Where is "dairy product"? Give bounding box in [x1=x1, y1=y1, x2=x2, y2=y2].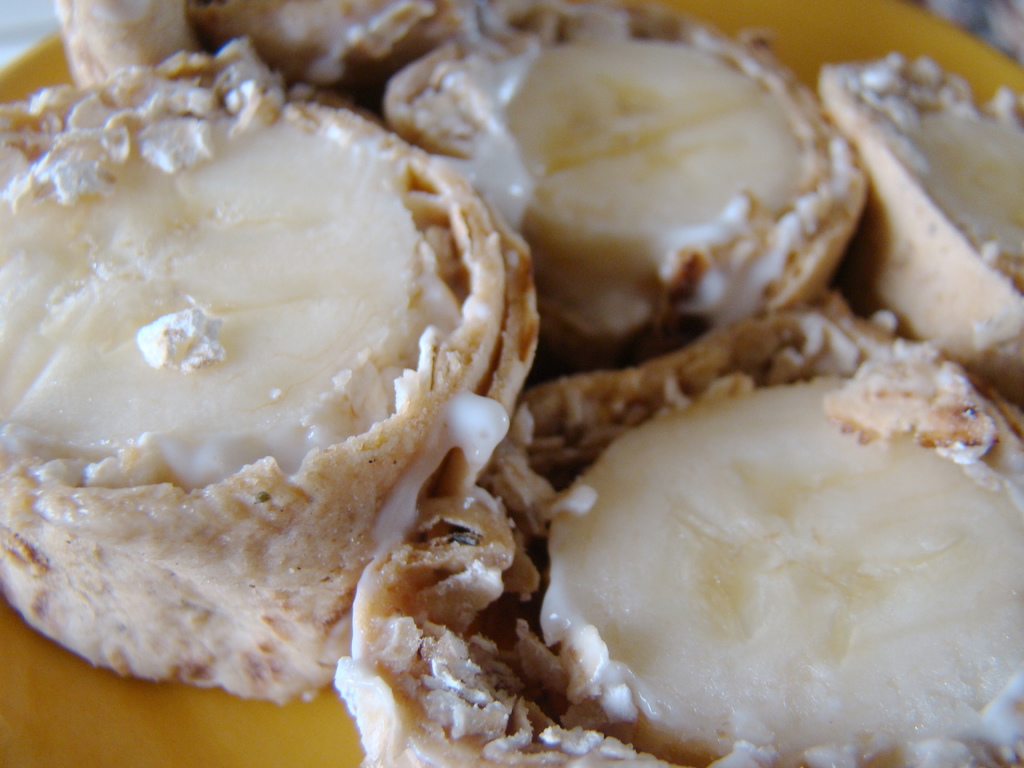
[x1=9, y1=64, x2=511, y2=679].
